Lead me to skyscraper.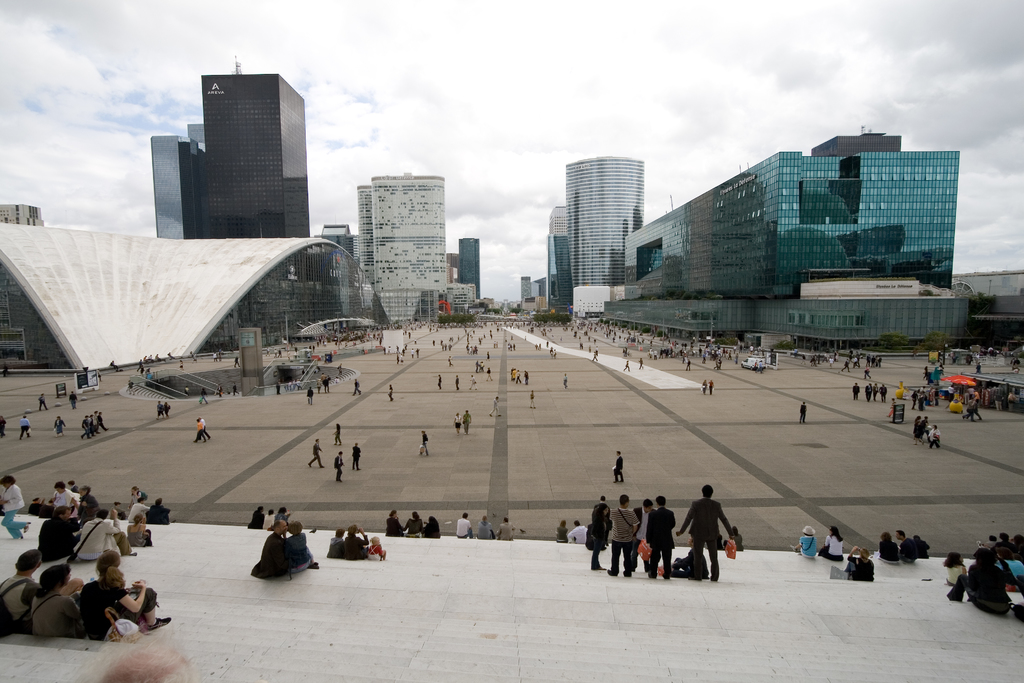
Lead to [138,60,316,244].
